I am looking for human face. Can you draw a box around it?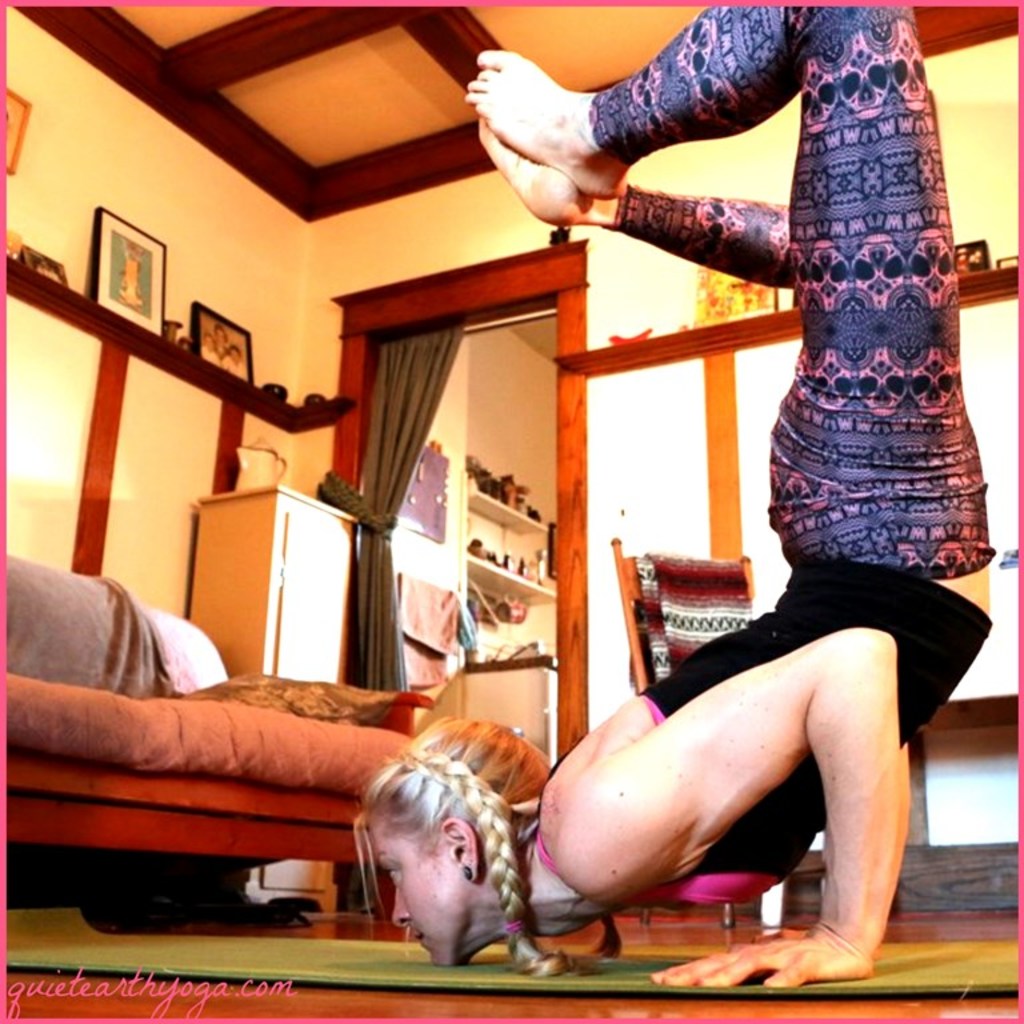
Sure, the bounding box is <region>369, 828, 447, 964</region>.
